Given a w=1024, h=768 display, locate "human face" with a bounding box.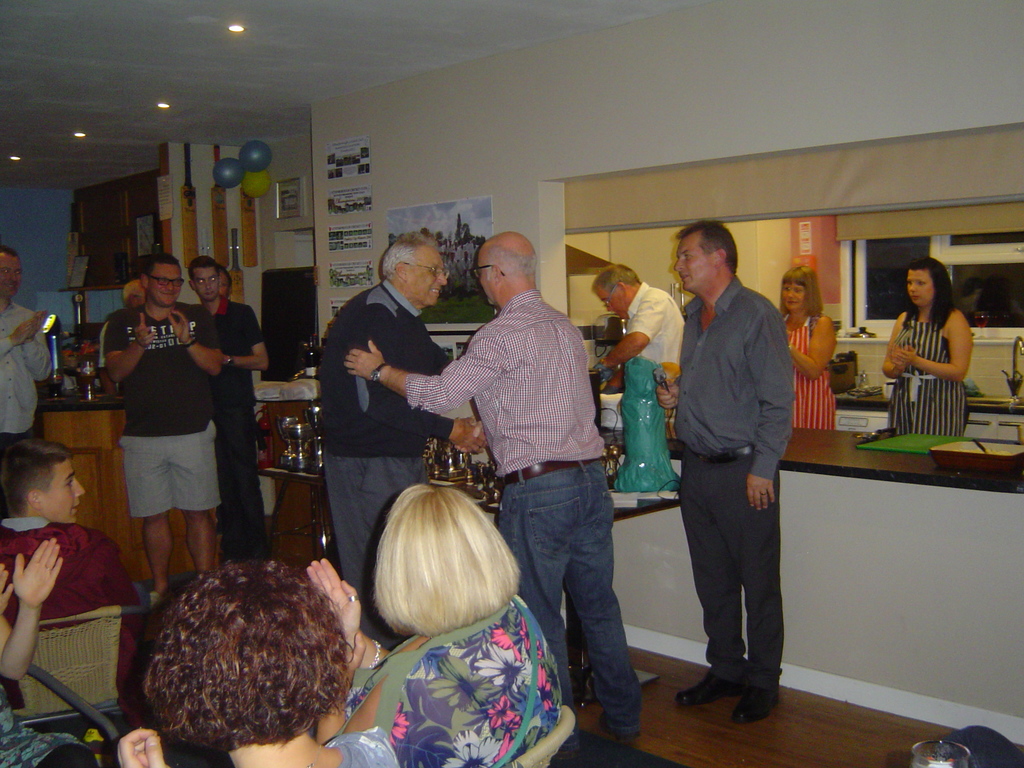
Located: locate(782, 278, 807, 310).
